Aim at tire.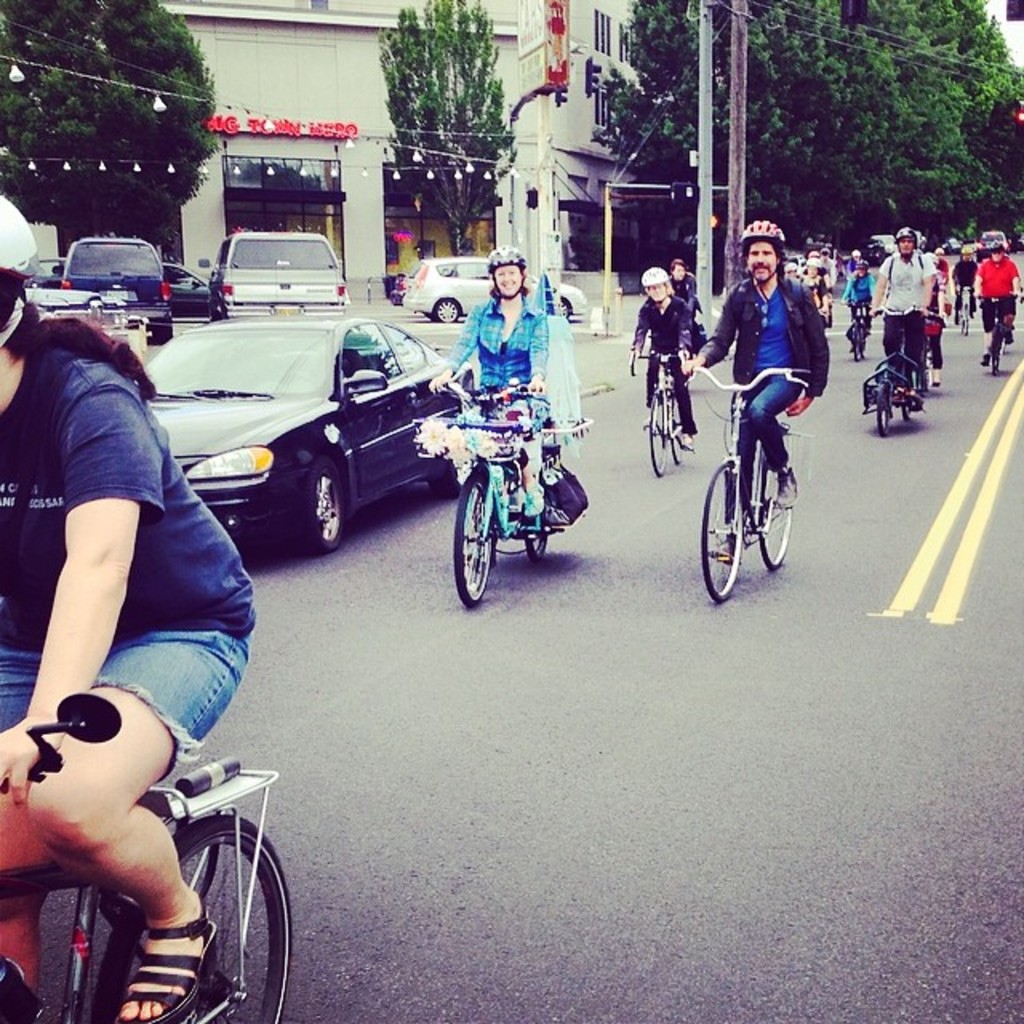
Aimed at {"x1": 85, "y1": 814, "x2": 294, "y2": 1022}.
